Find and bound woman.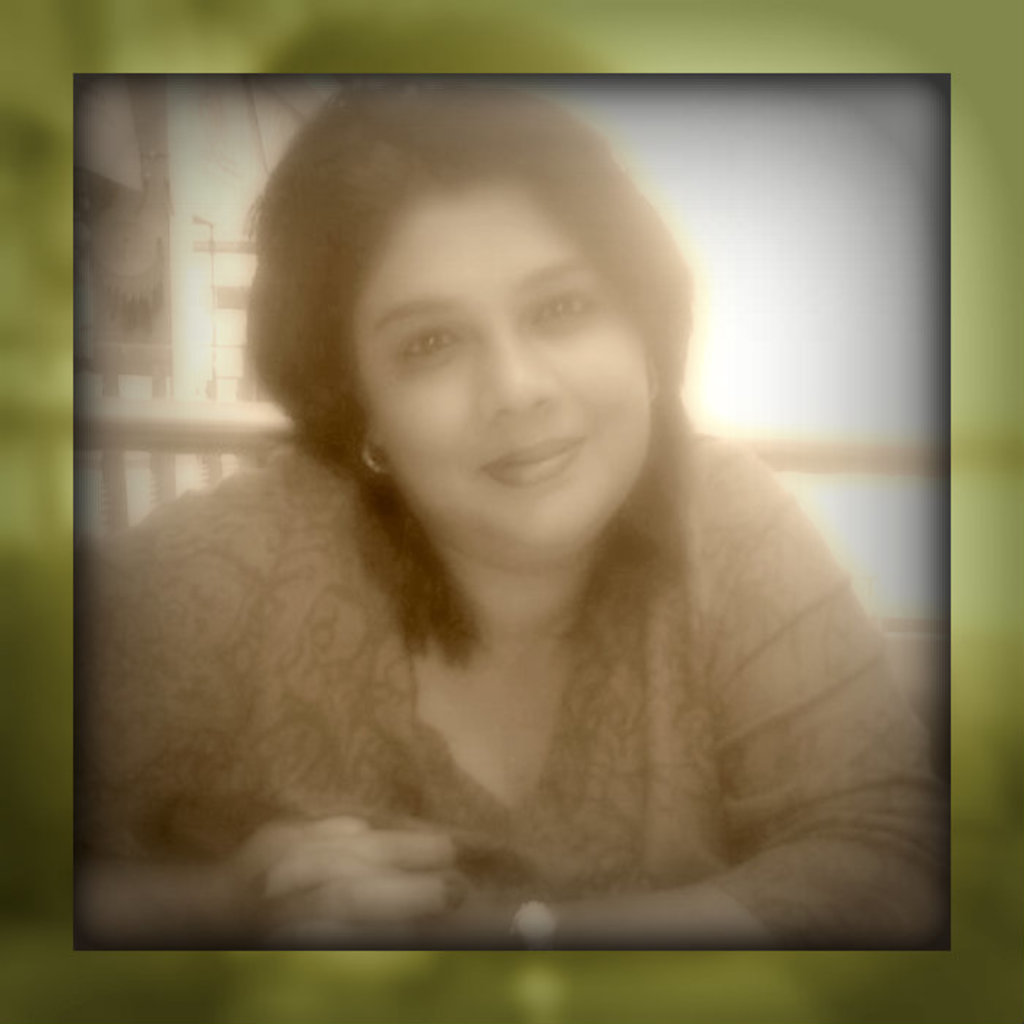
Bound: select_region(99, 124, 945, 933).
